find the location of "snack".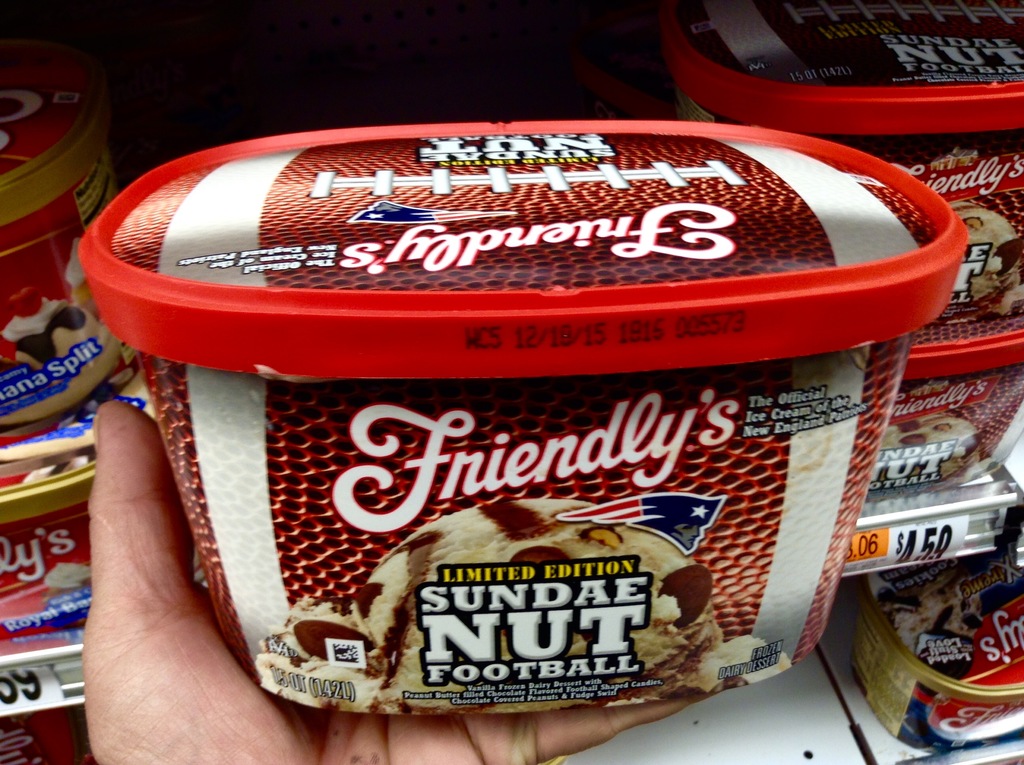
Location: box(0, 287, 106, 382).
